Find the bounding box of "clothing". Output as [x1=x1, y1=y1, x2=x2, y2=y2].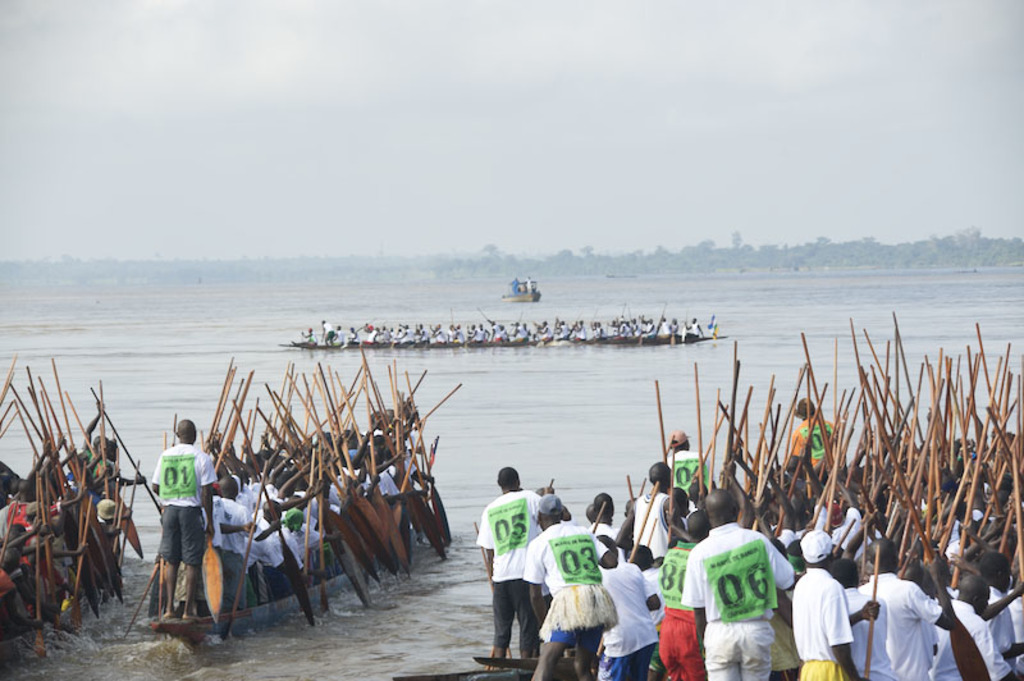
[x1=855, y1=566, x2=945, y2=680].
